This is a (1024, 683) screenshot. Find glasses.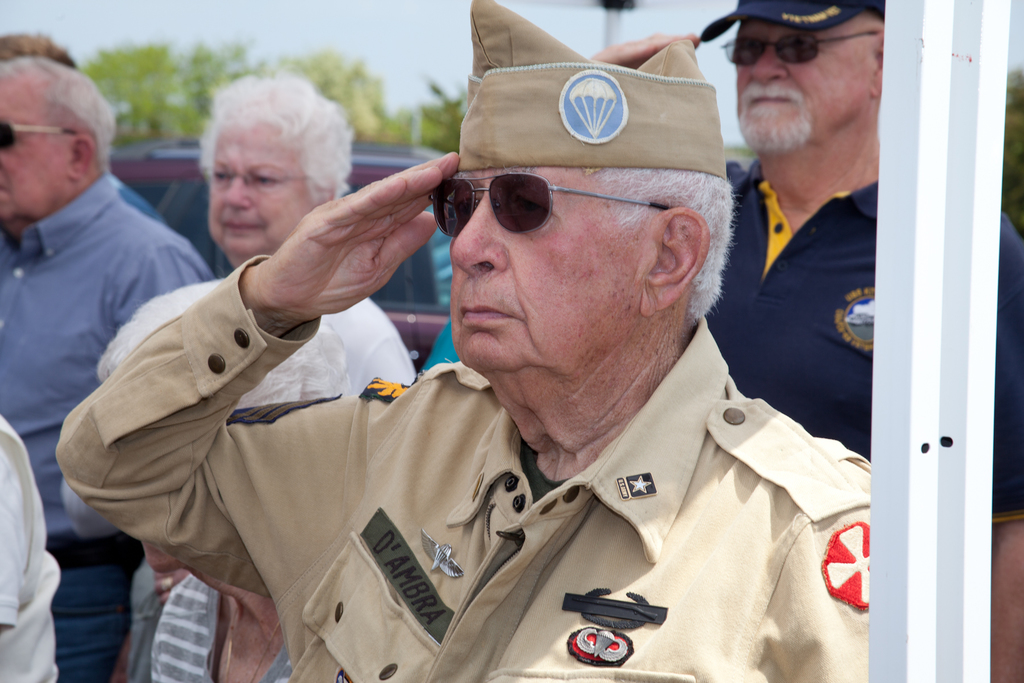
Bounding box: 431, 167, 682, 237.
